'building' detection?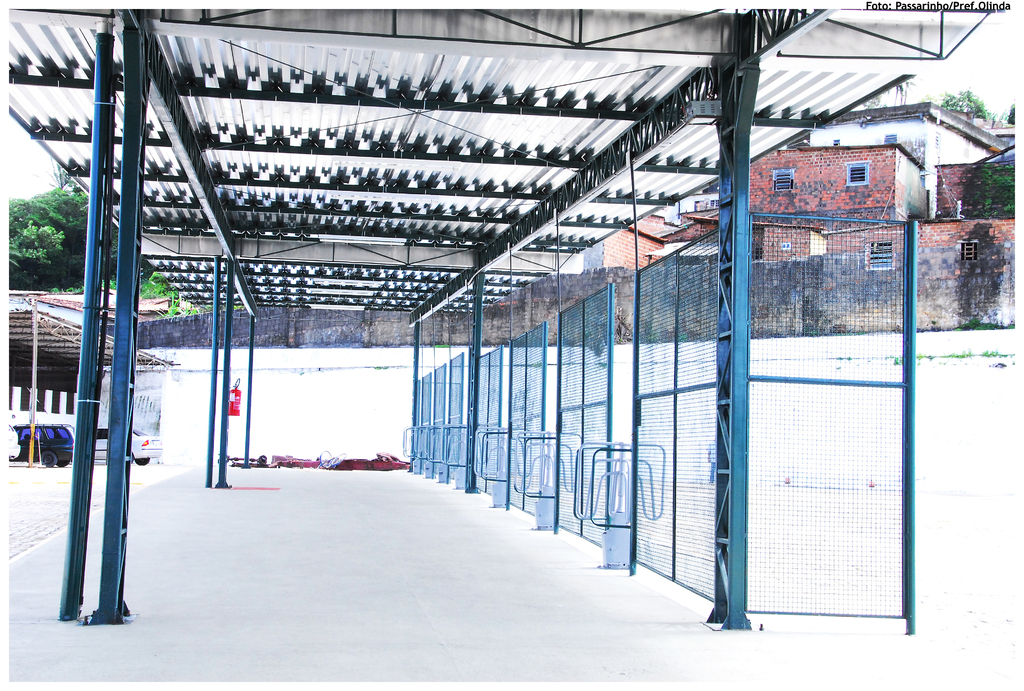
935,162,1023,221
